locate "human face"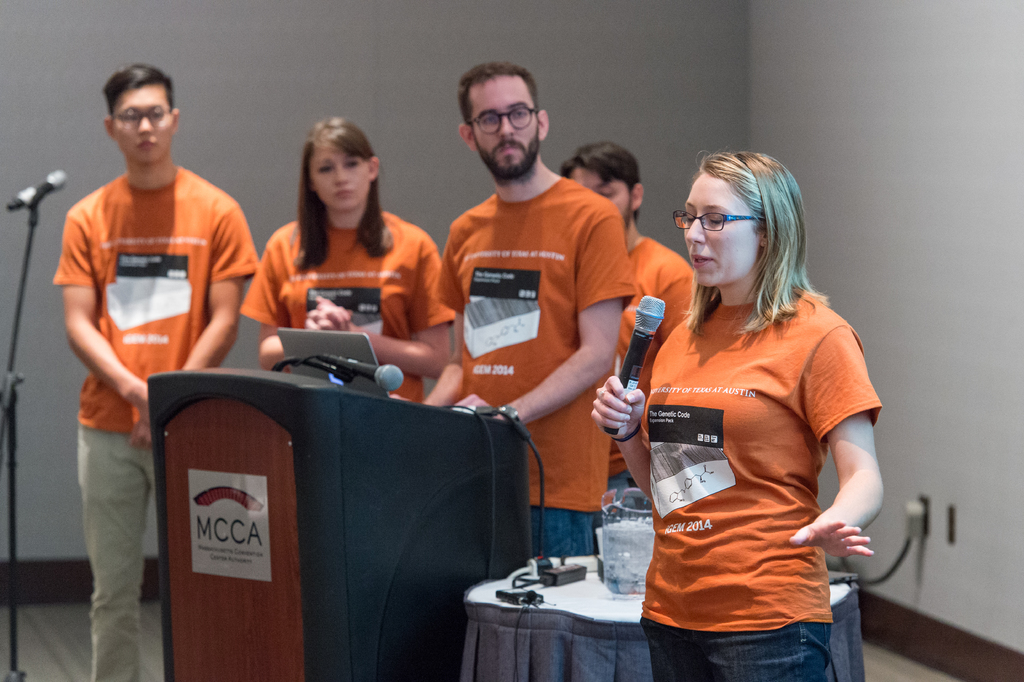
[566,162,630,220]
